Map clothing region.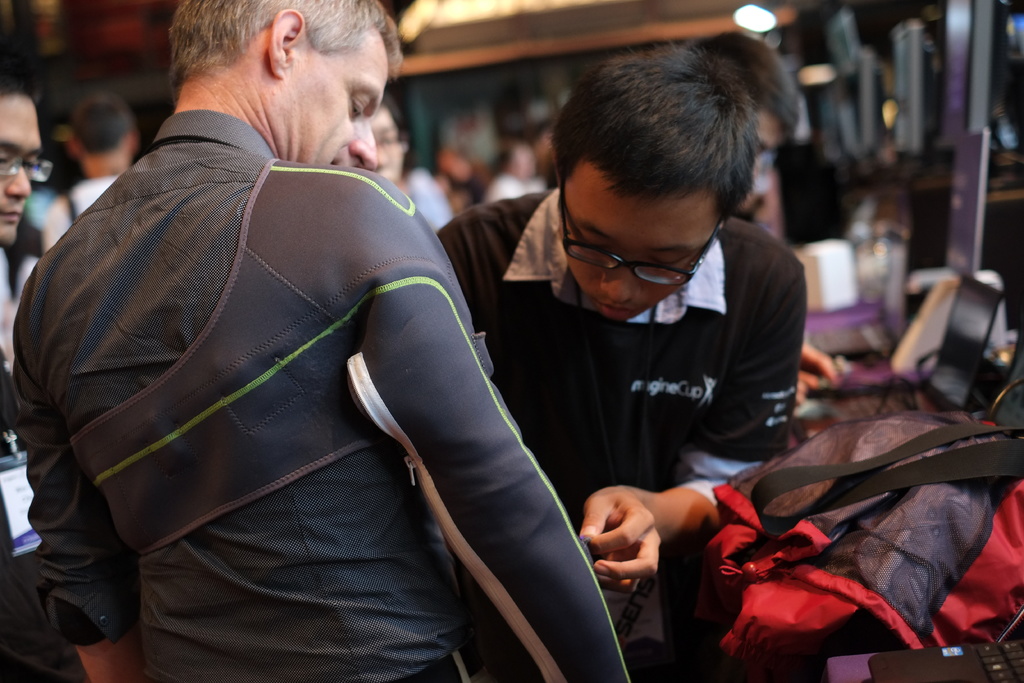
Mapped to left=42, top=177, right=121, bottom=250.
